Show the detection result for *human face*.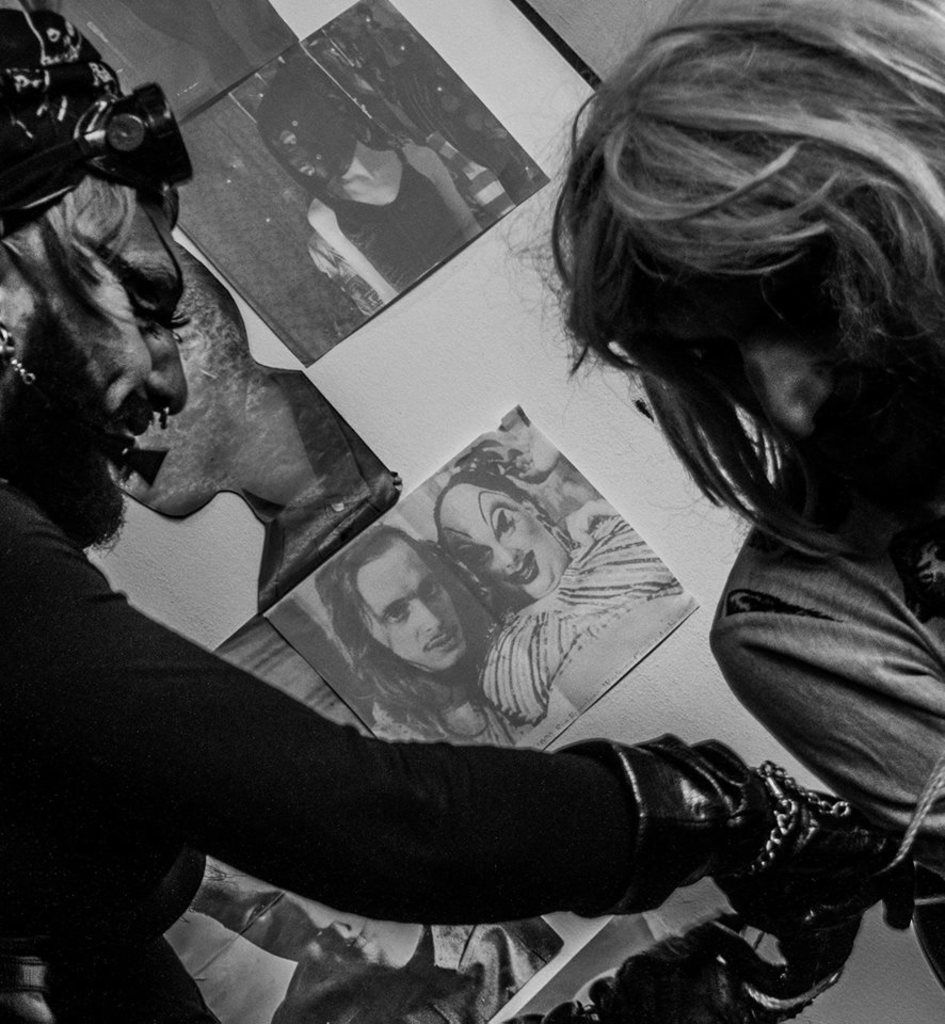
bbox(268, 127, 317, 177).
